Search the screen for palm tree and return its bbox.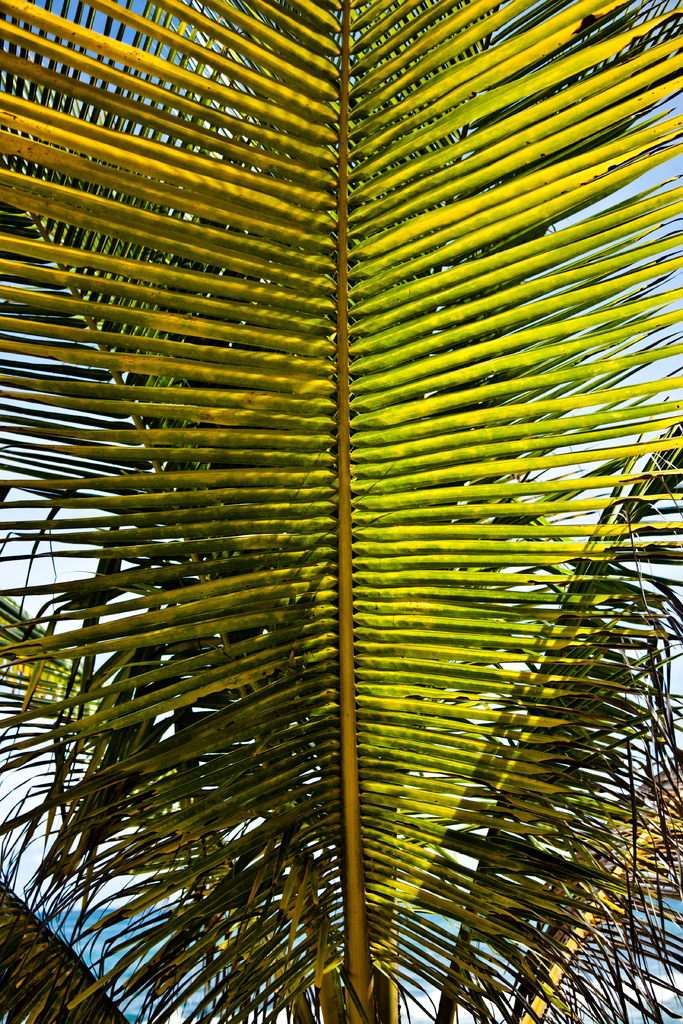
Found: (0,0,682,1023).
